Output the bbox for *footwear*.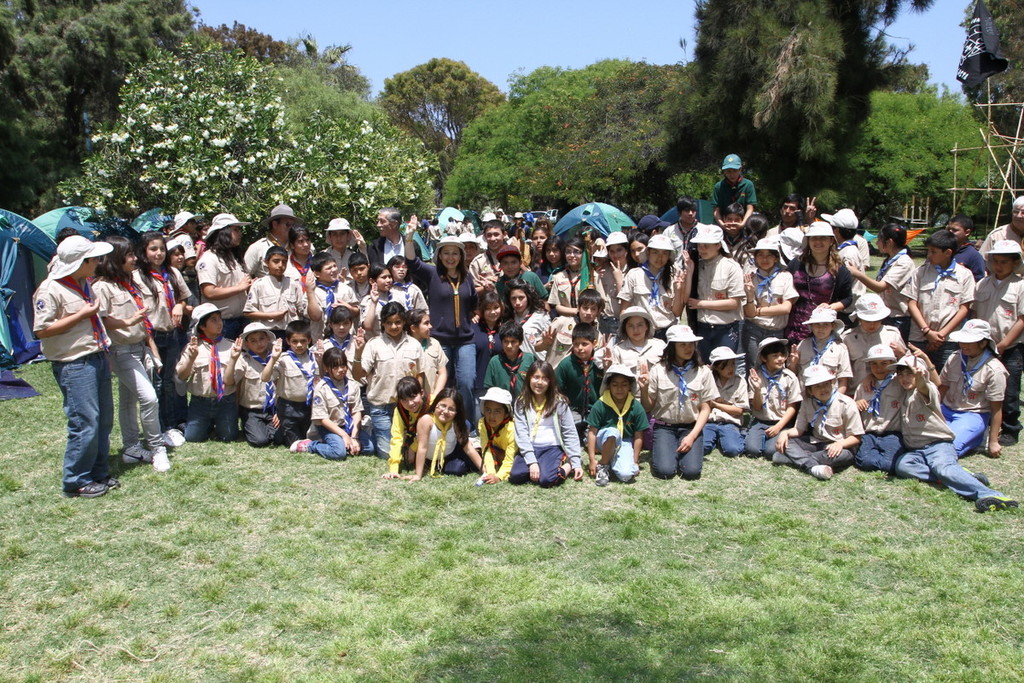
(x1=811, y1=463, x2=831, y2=484).
